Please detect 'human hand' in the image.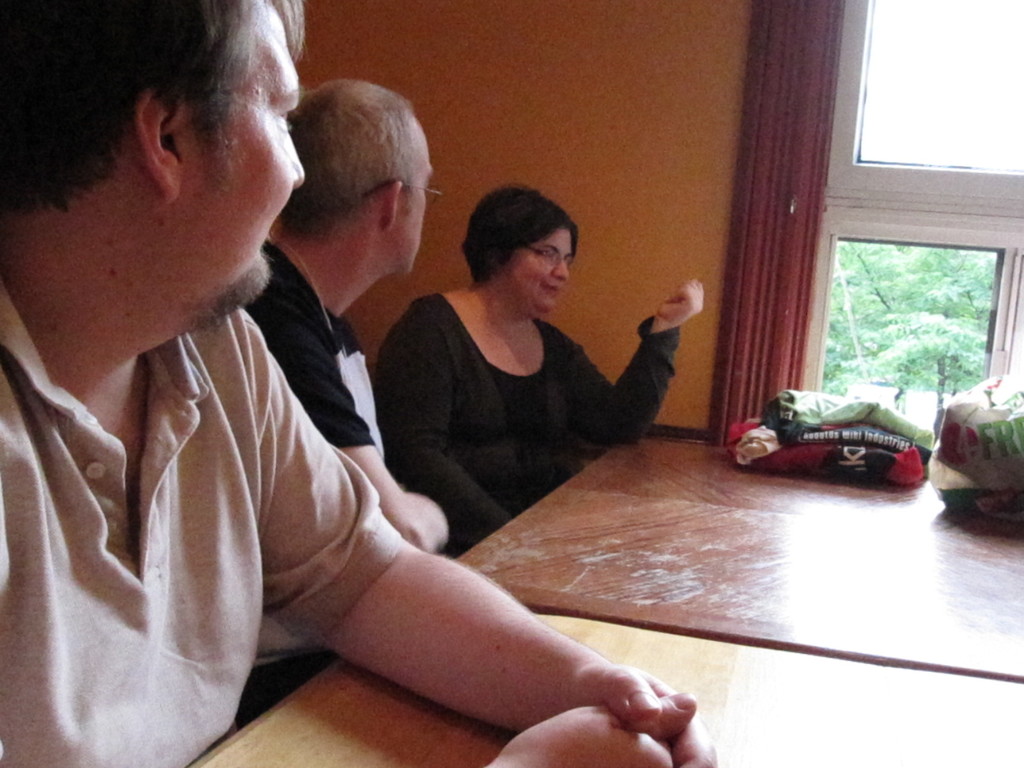
left=653, top=278, right=706, bottom=328.
